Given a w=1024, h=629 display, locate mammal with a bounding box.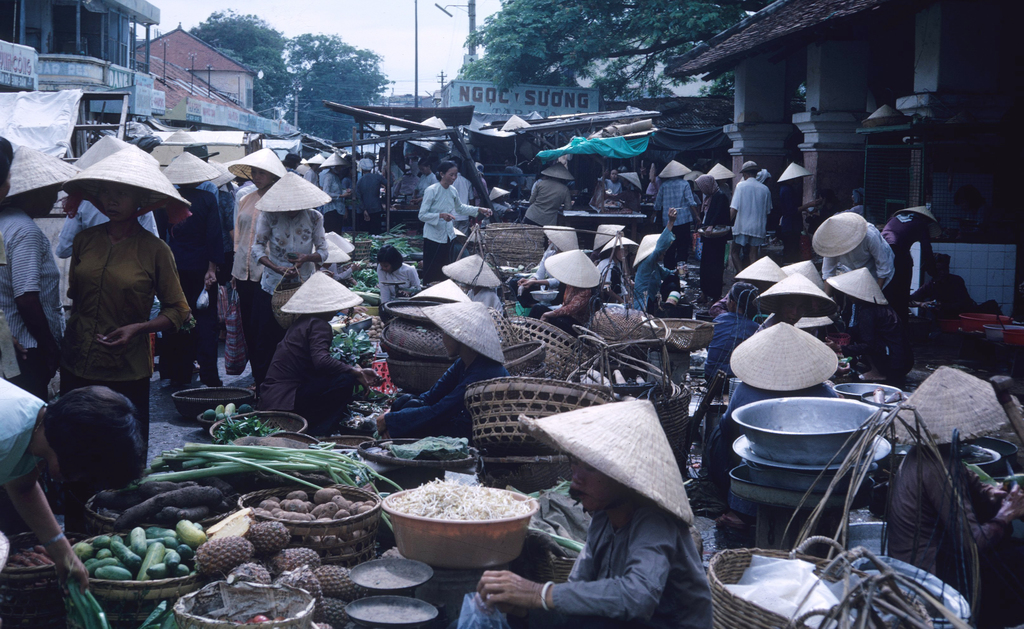
Located: [left=410, top=158, right=420, bottom=174].
